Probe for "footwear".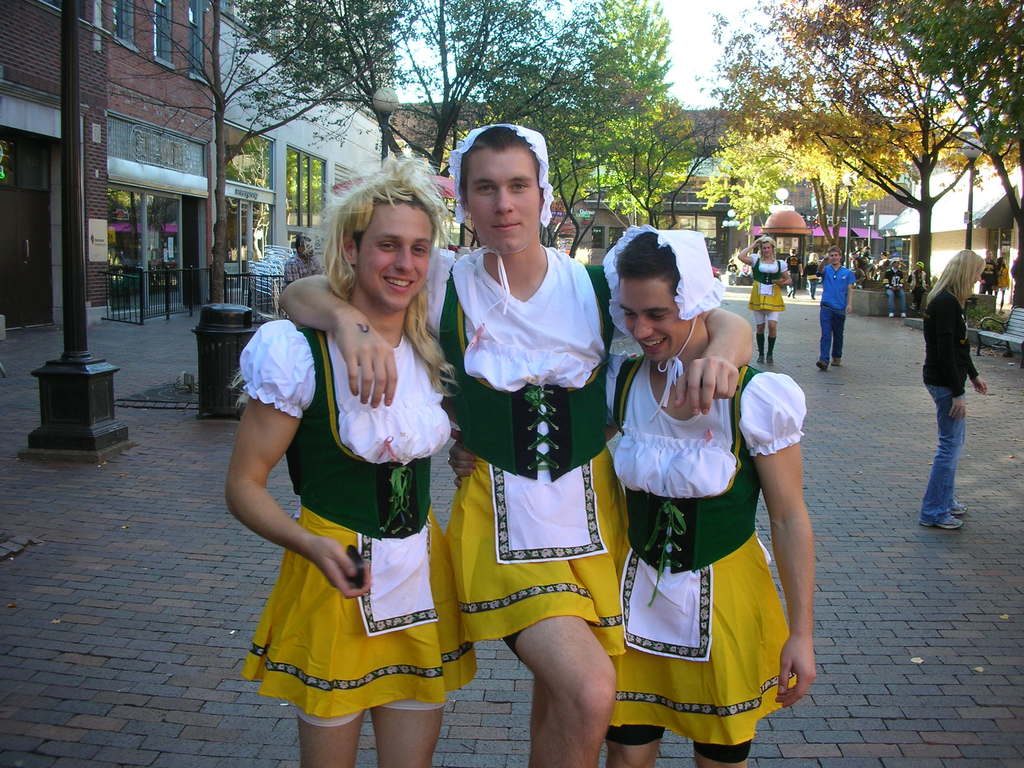
Probe result: [831,352,840,365].
